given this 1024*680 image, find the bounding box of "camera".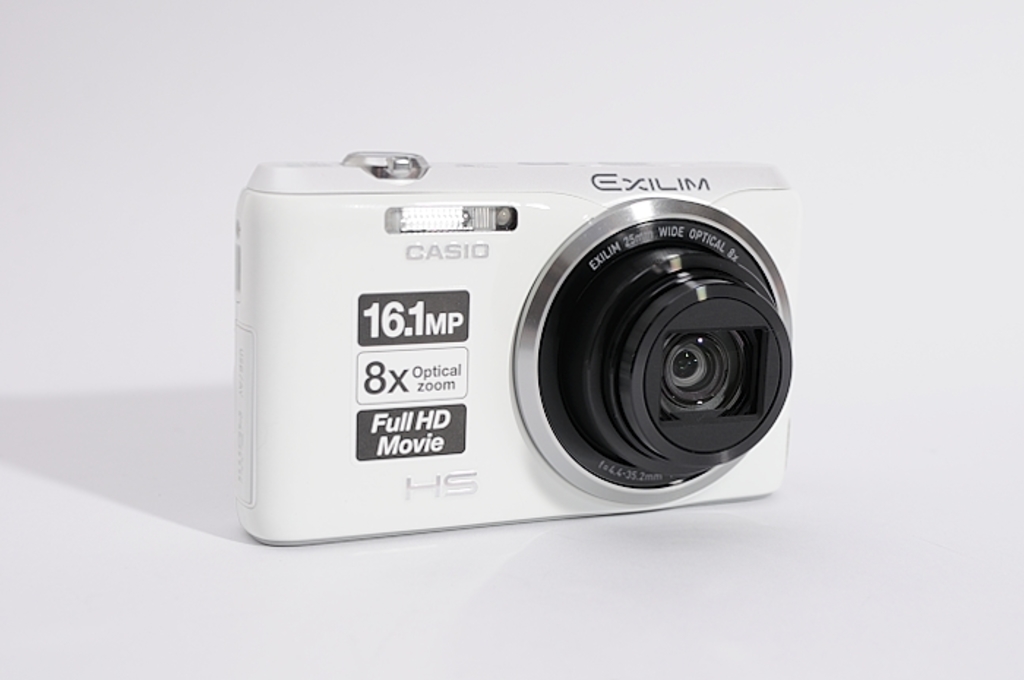
bbox(240, 140, 790, 554).
